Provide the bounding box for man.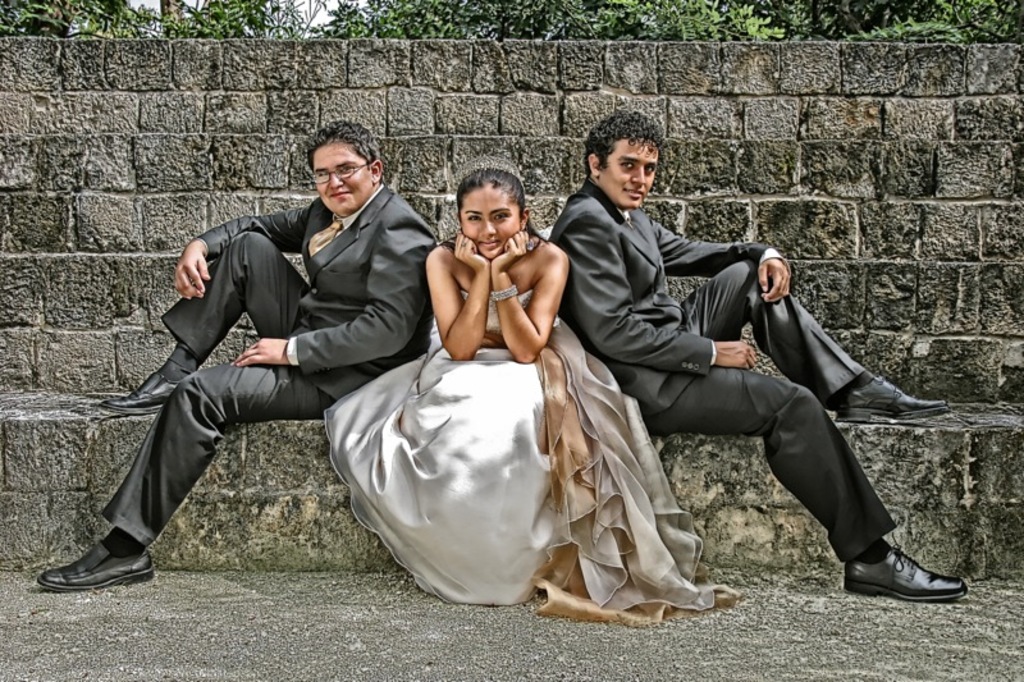
x1=543 y1=115 x2=960 y2=605.
